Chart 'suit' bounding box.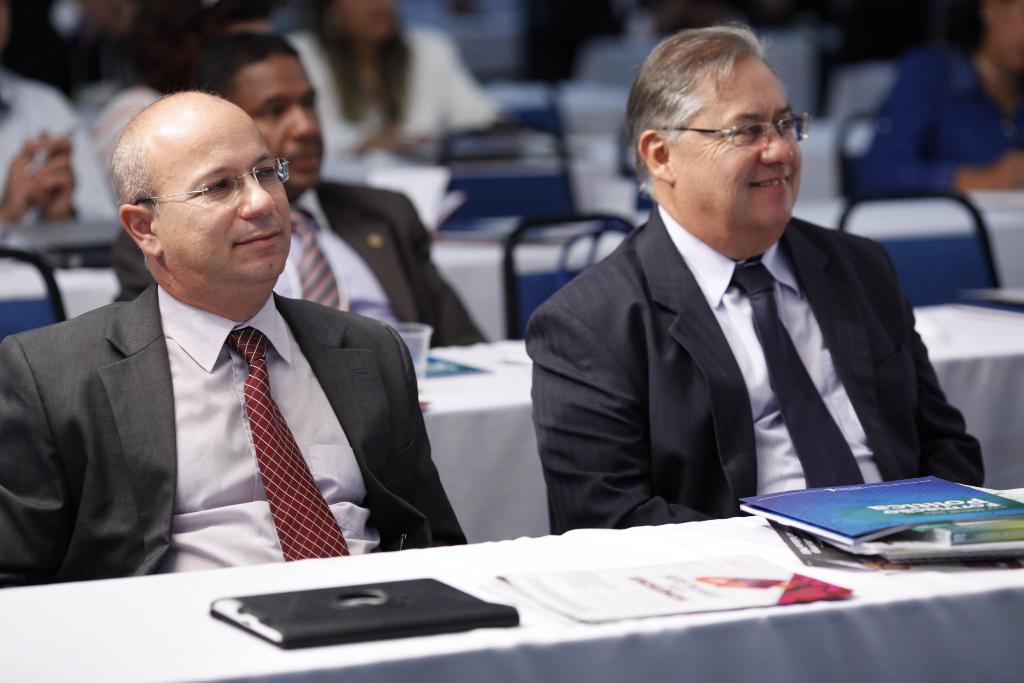
Charted: bbox=[108, 183, 482, 341].
